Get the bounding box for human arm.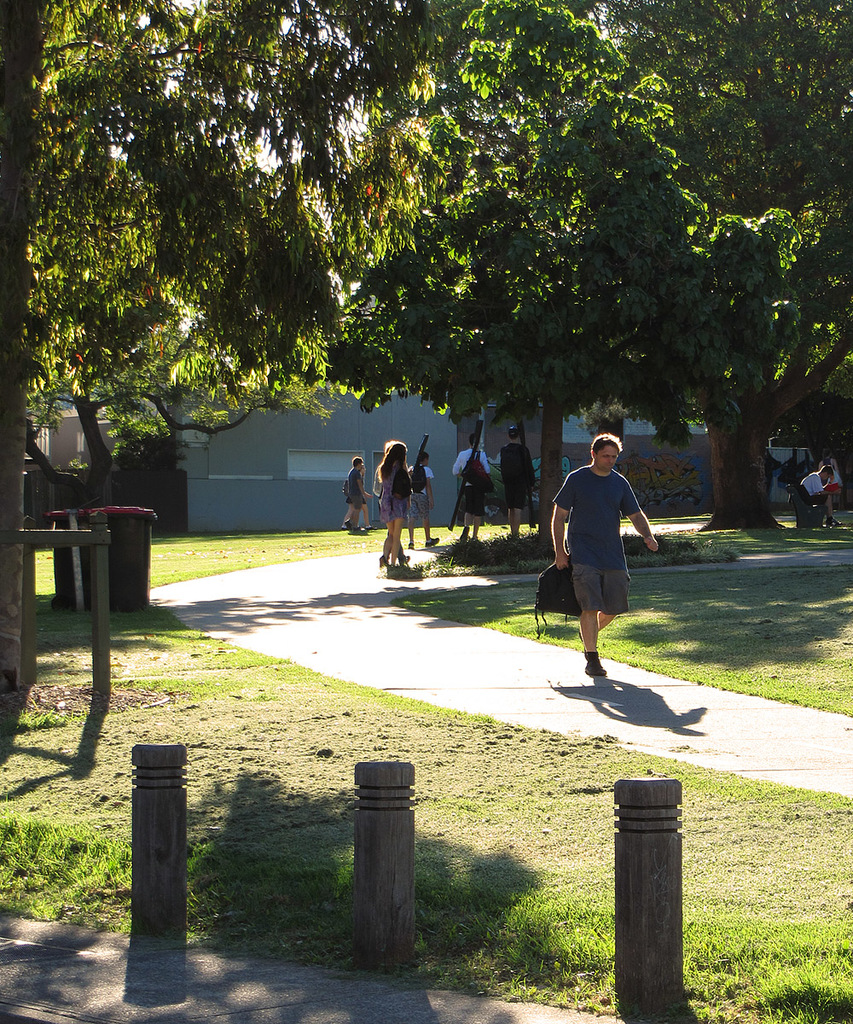
[805,475,841,497].
